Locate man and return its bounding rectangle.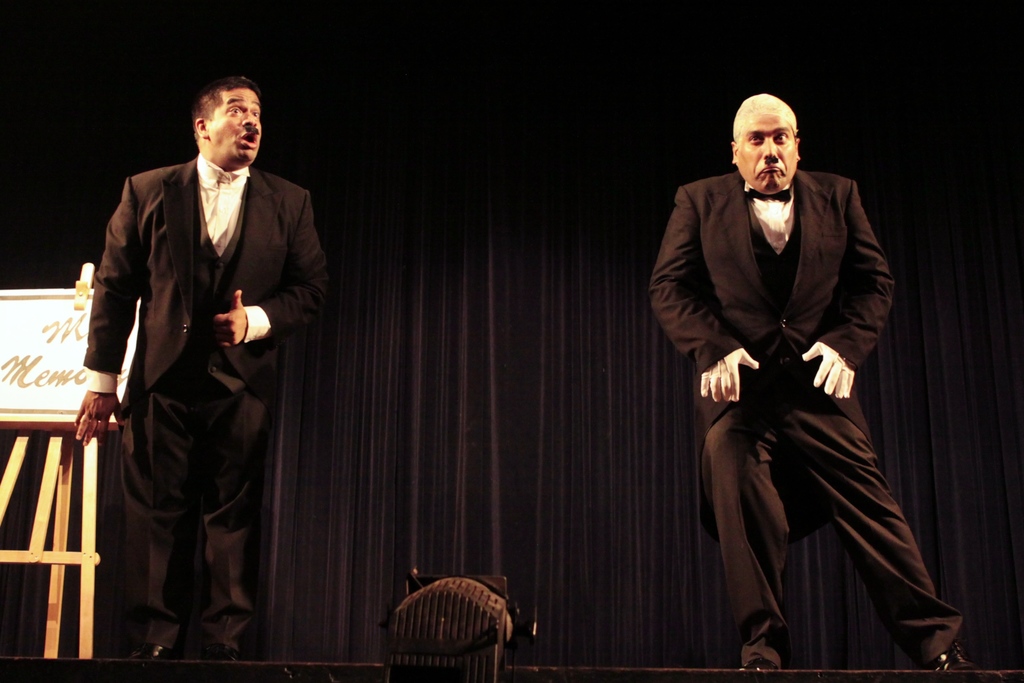
650/92/962/666.
